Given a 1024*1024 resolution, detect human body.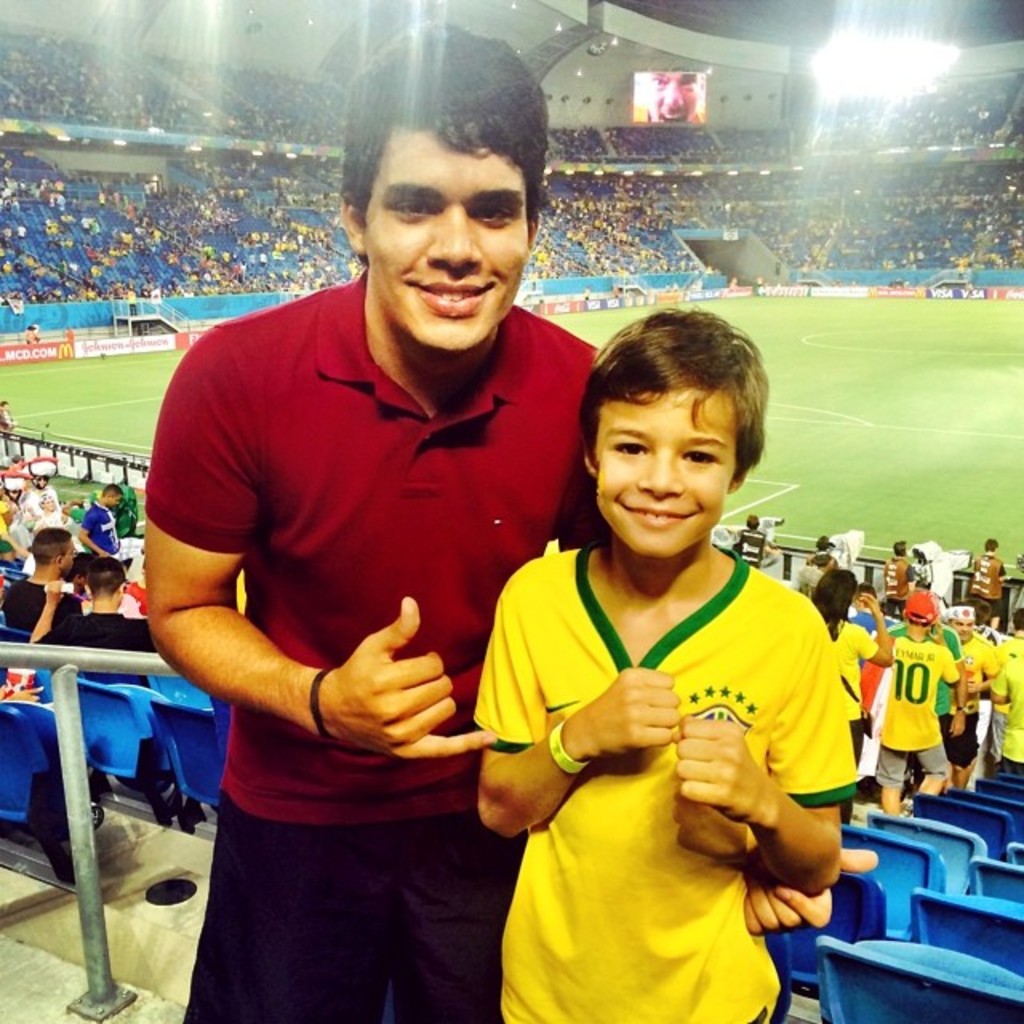
crop(883, 557, 910, 611).
